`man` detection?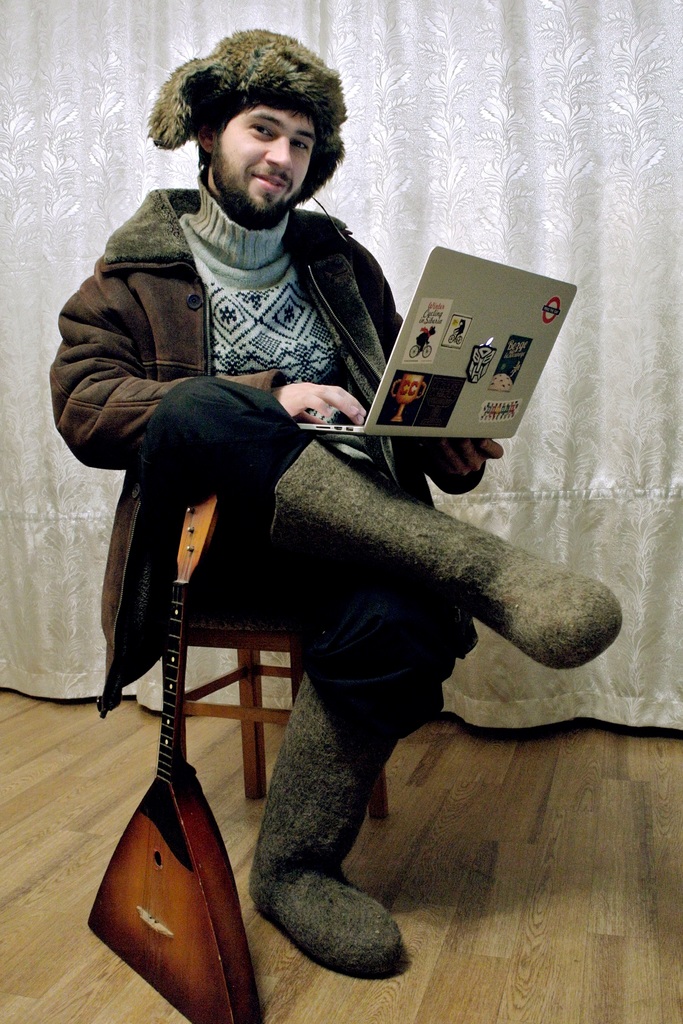
44,25,622,968
